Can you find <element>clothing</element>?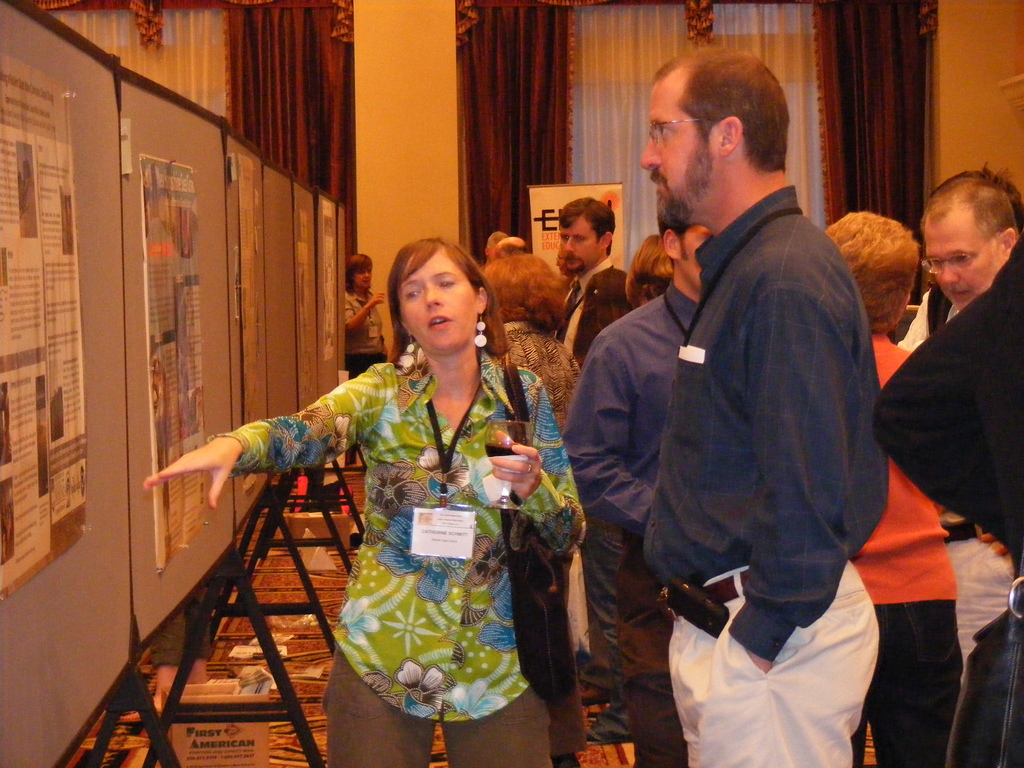
Yes, bounding box: (340,289,384,379).
